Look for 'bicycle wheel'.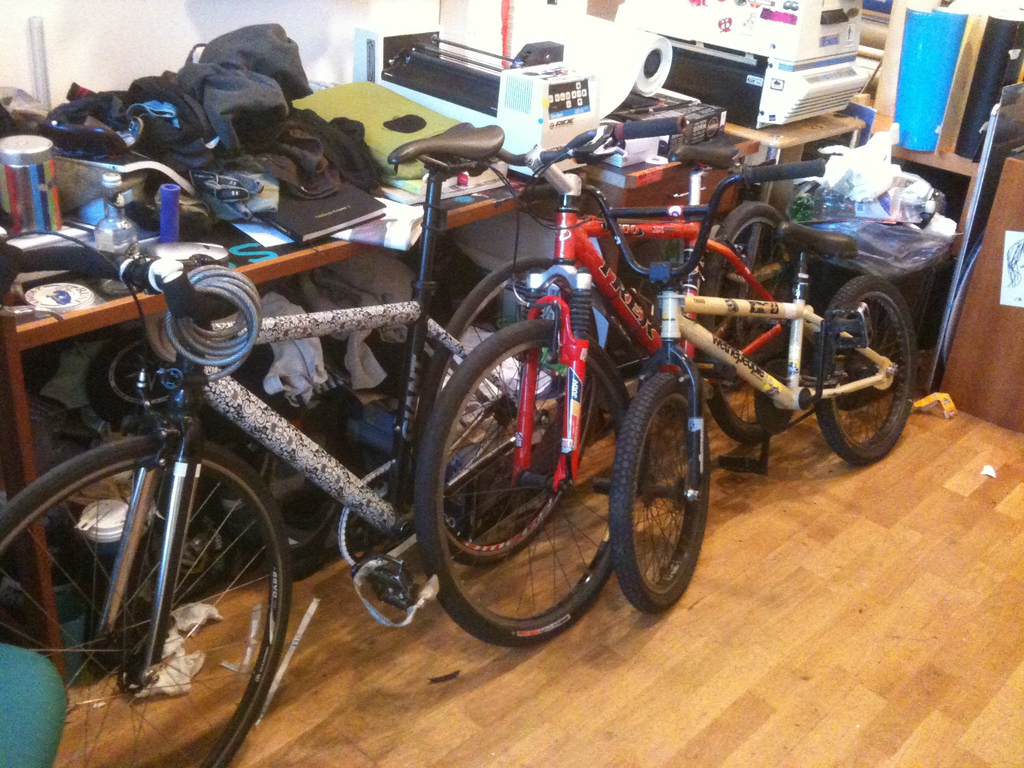
Found: bbox=[0, 435, 292, 767].
